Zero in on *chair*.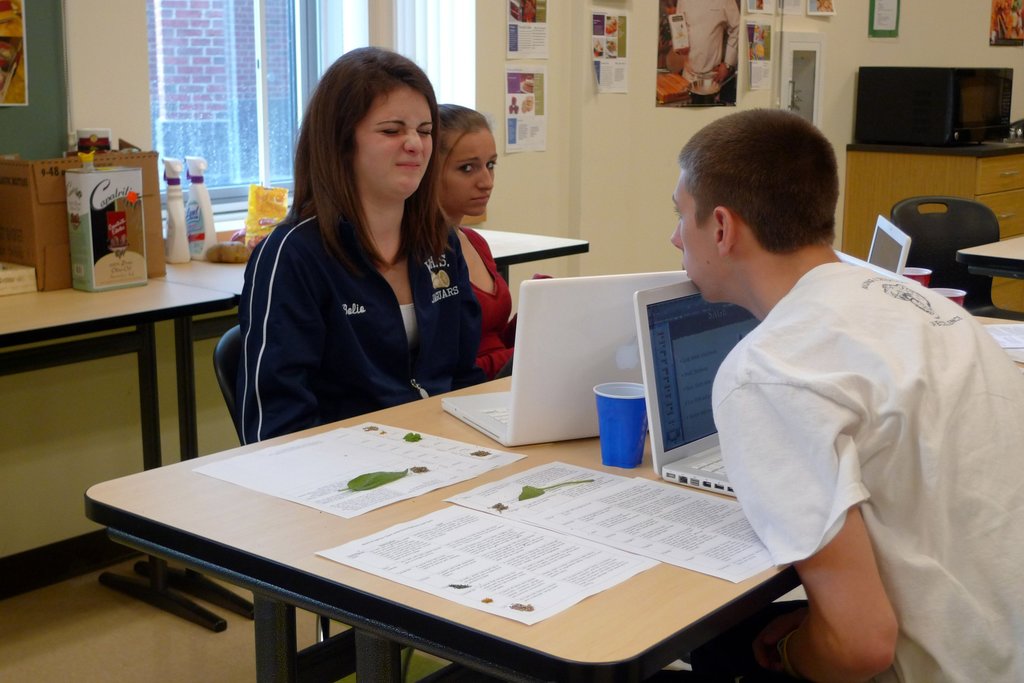
Zeroed in: [212,323,407,682].
